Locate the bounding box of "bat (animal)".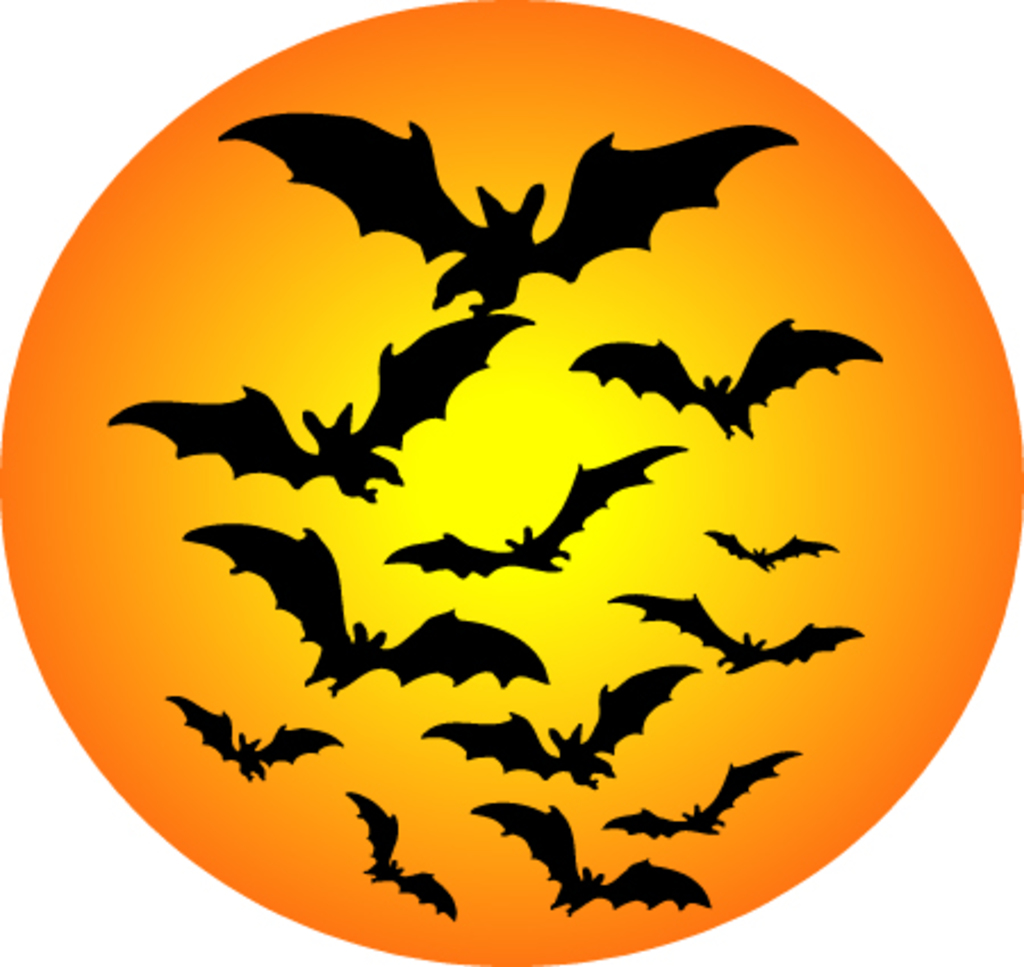
Bounding box: <bbox>560, 316, 885, 441</bbox>.
